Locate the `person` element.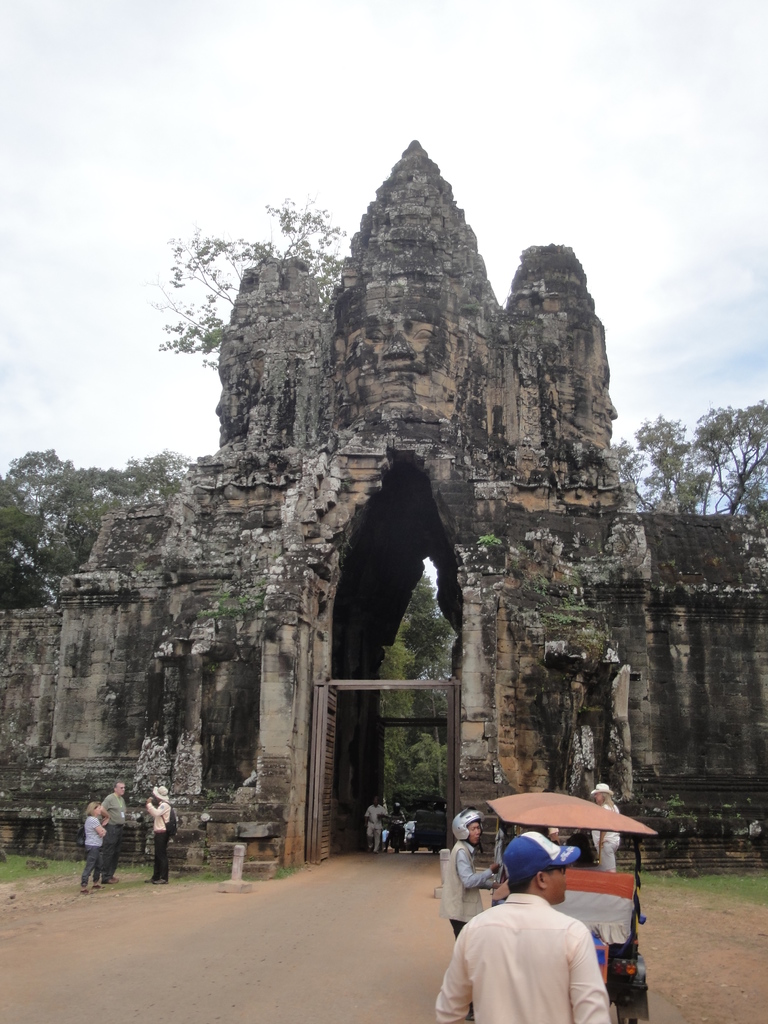
Element bbox: bbox=(588, 776, 623, 881).
